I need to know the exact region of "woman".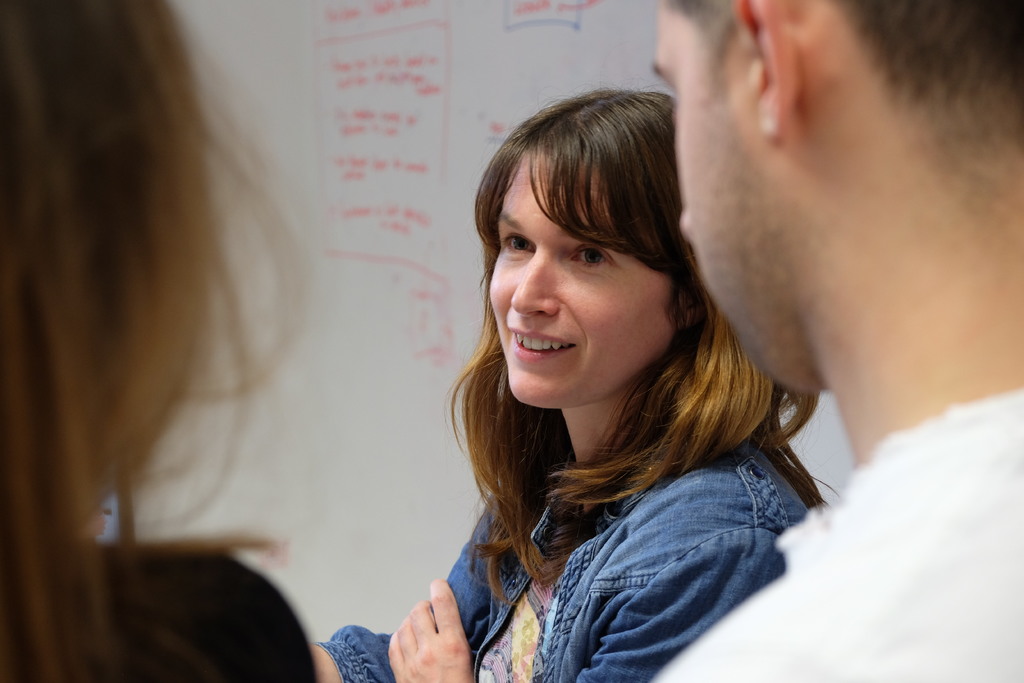
Region: BBox(279, 57, 791, 682).
